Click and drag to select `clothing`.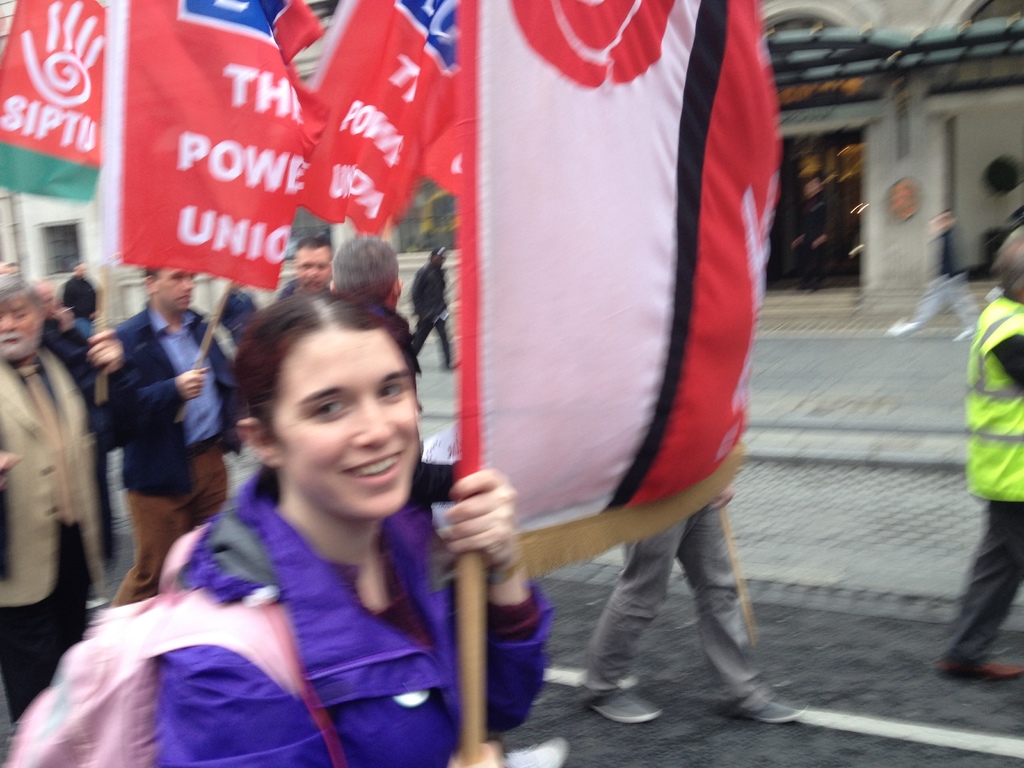
Selection: pyautogui.locateOnScreen(941, 290, 1023, 663).
